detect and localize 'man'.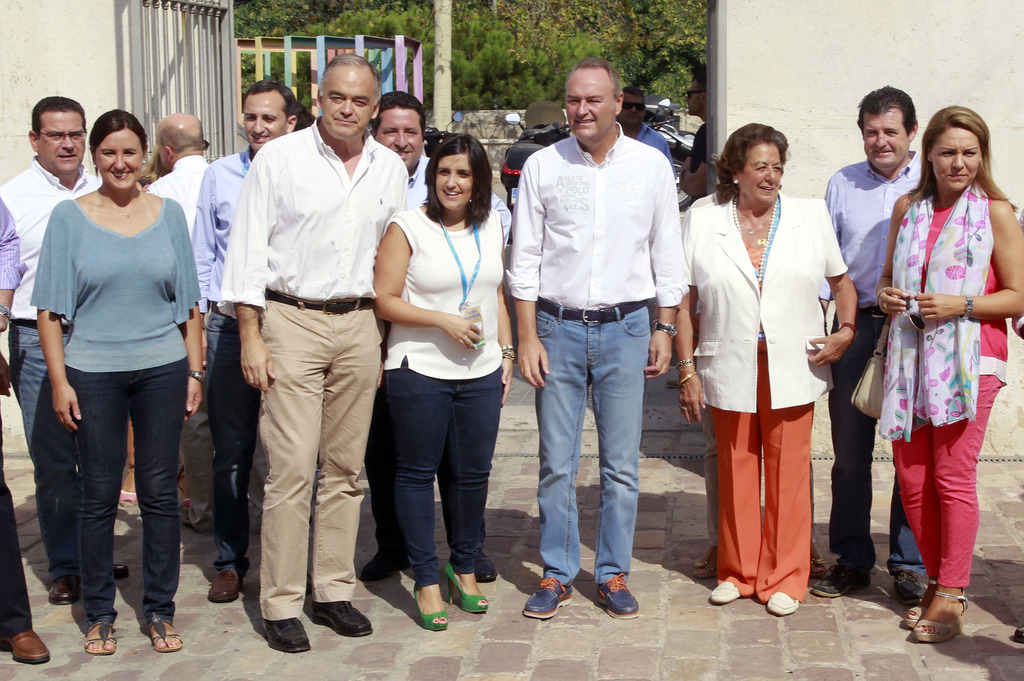
Localized at [145, 109, 267, 536].
